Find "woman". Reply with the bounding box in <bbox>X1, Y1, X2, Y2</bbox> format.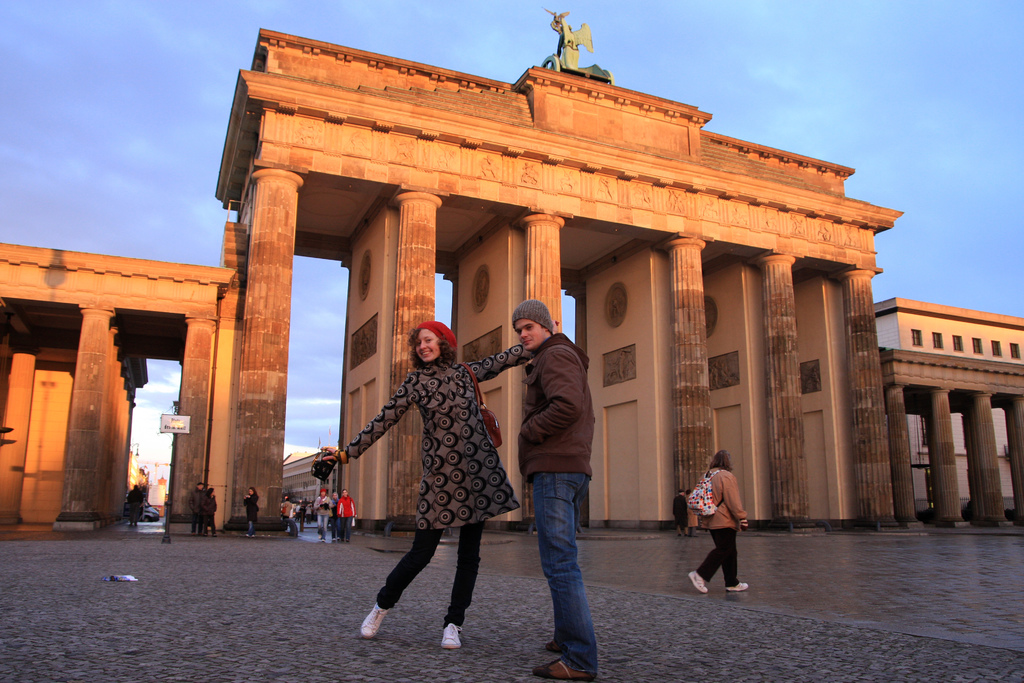
<bbox>684, 447, 750, 596</bbox>.
